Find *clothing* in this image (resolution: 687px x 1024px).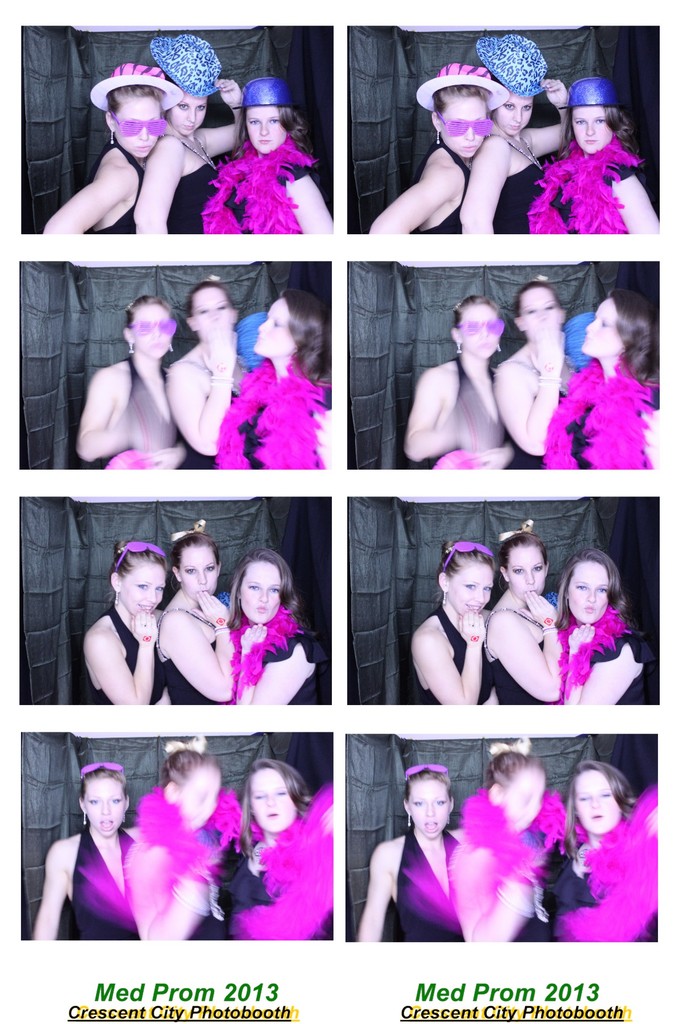
59,826,142,934.
